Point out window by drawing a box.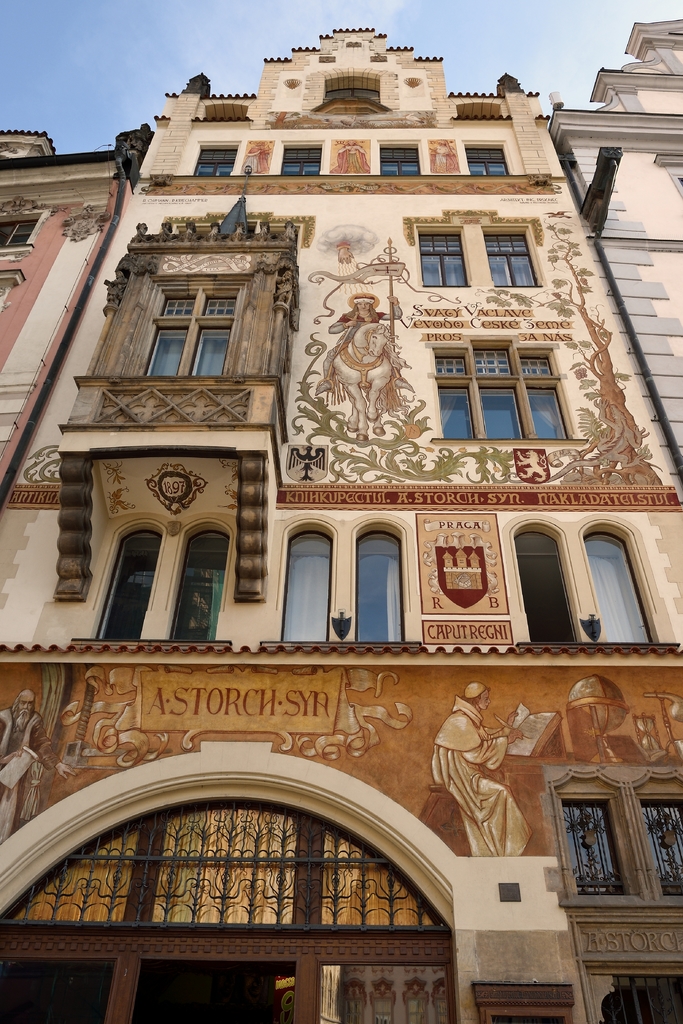
bbox=[278, 527, 325, 641].
